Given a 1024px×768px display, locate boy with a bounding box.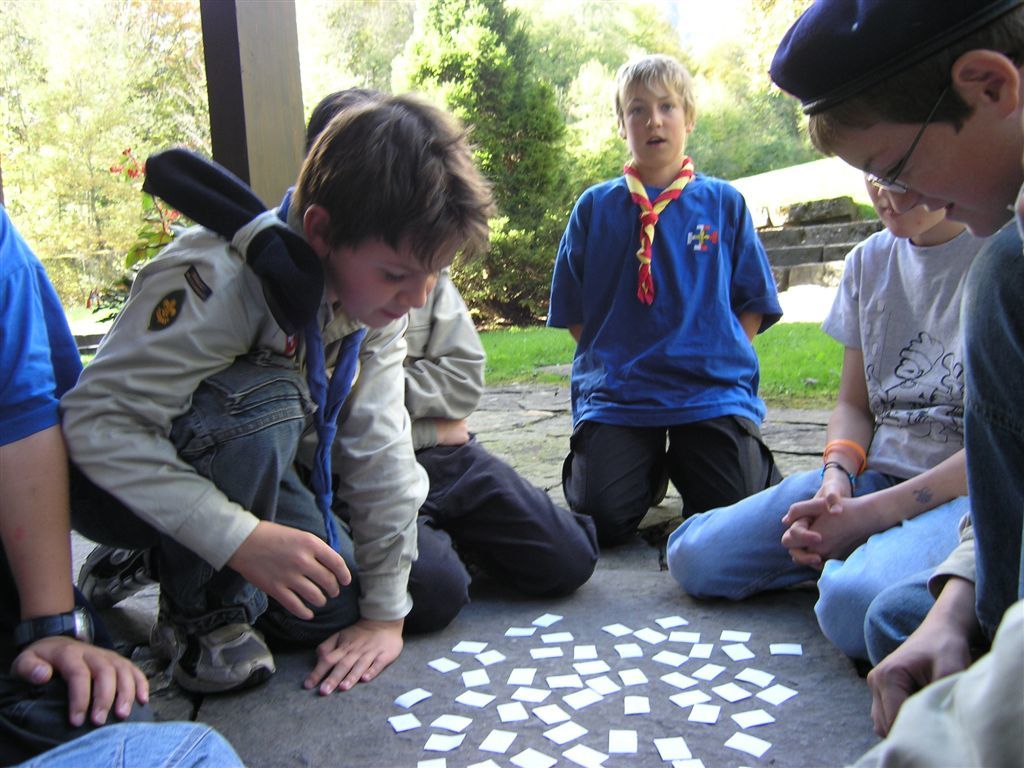
Located: (x1=775, y1=0, x2=1023, y2=645).
